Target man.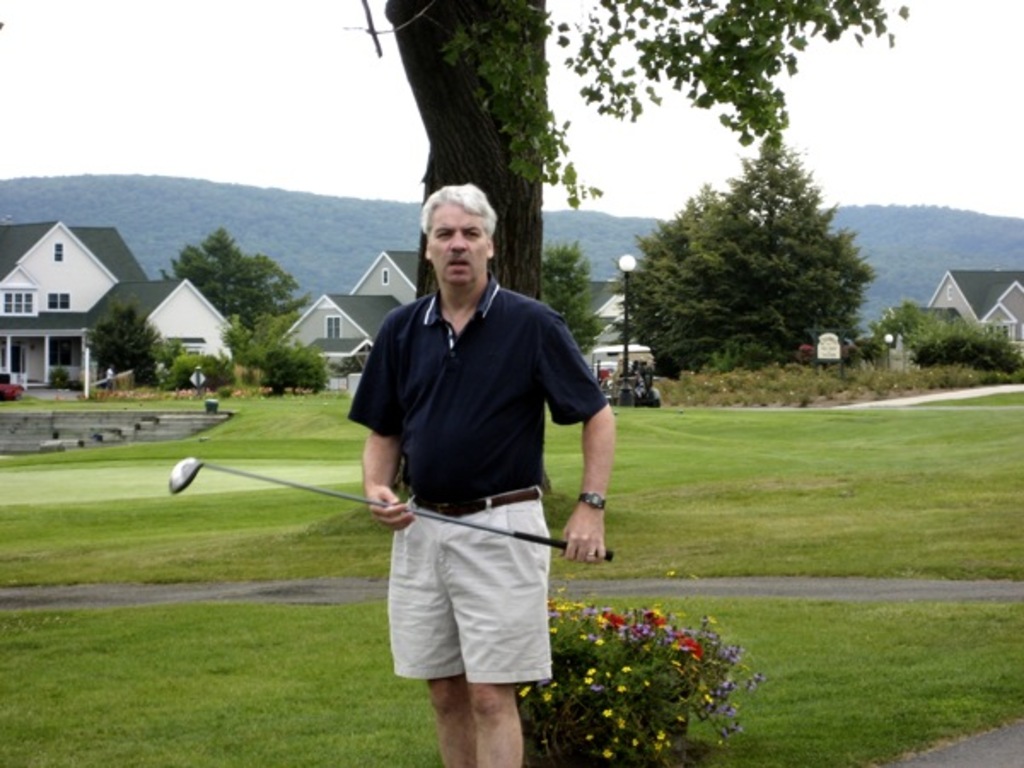
Target region: rect(341, 176, 613, 766).
